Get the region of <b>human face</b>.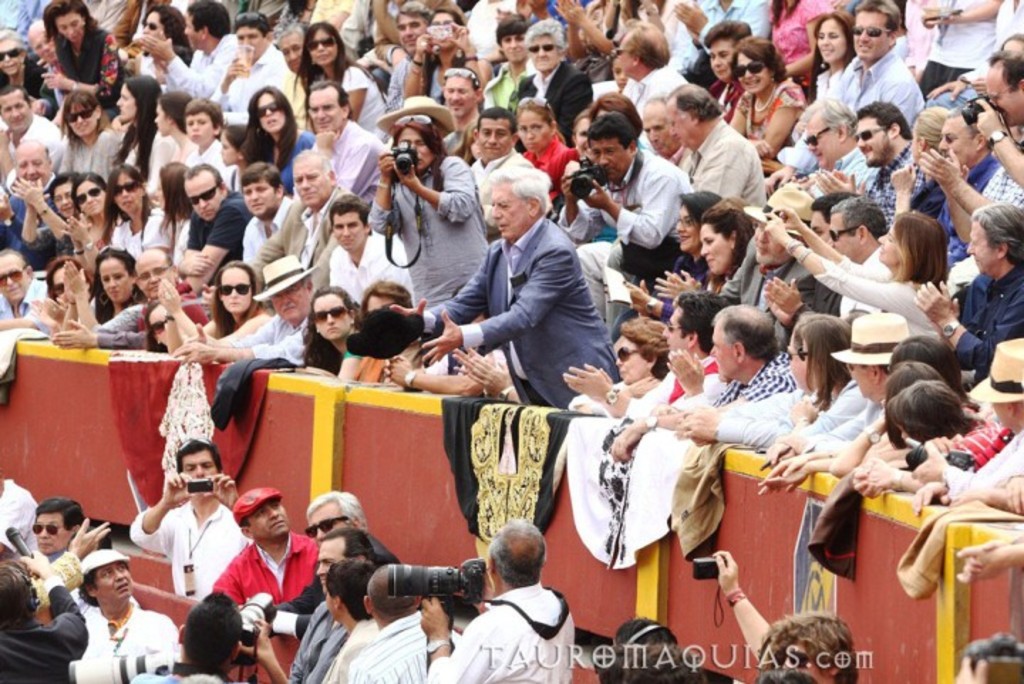
box(609, 337, 649, 381).
